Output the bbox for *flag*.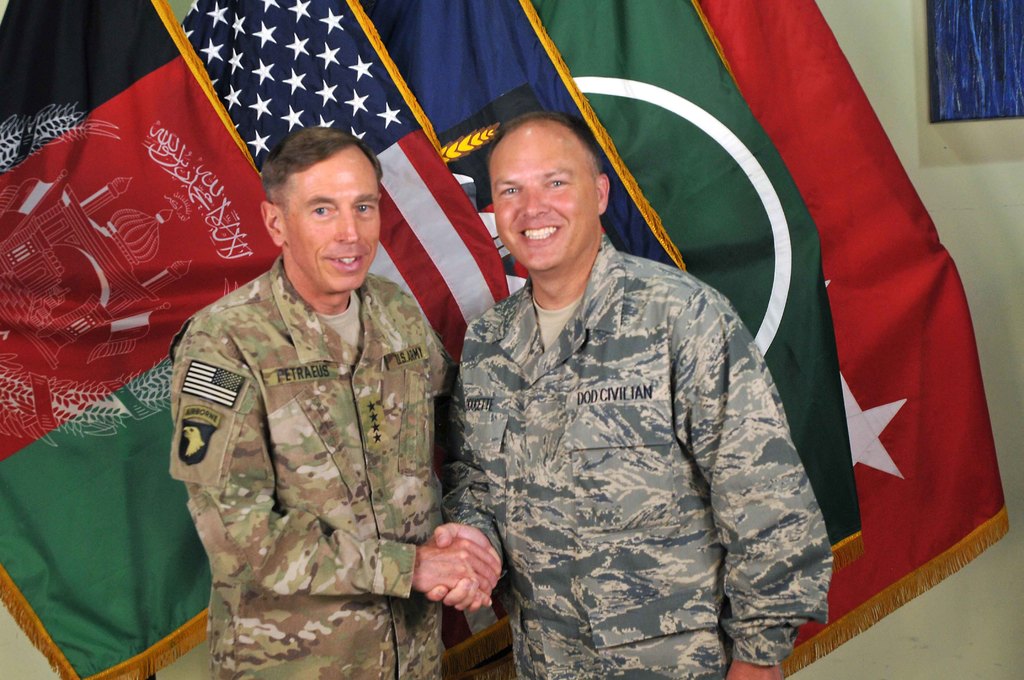
Rect(706, 0, 1013, 679).
